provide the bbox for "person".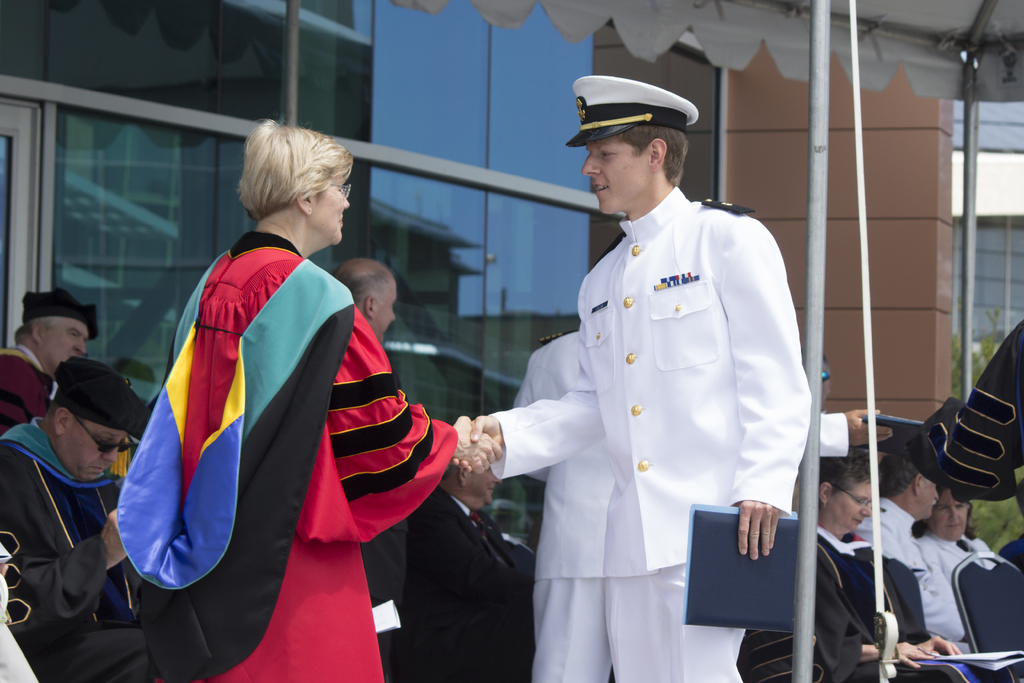
<box>111,120,496,682</box>.
